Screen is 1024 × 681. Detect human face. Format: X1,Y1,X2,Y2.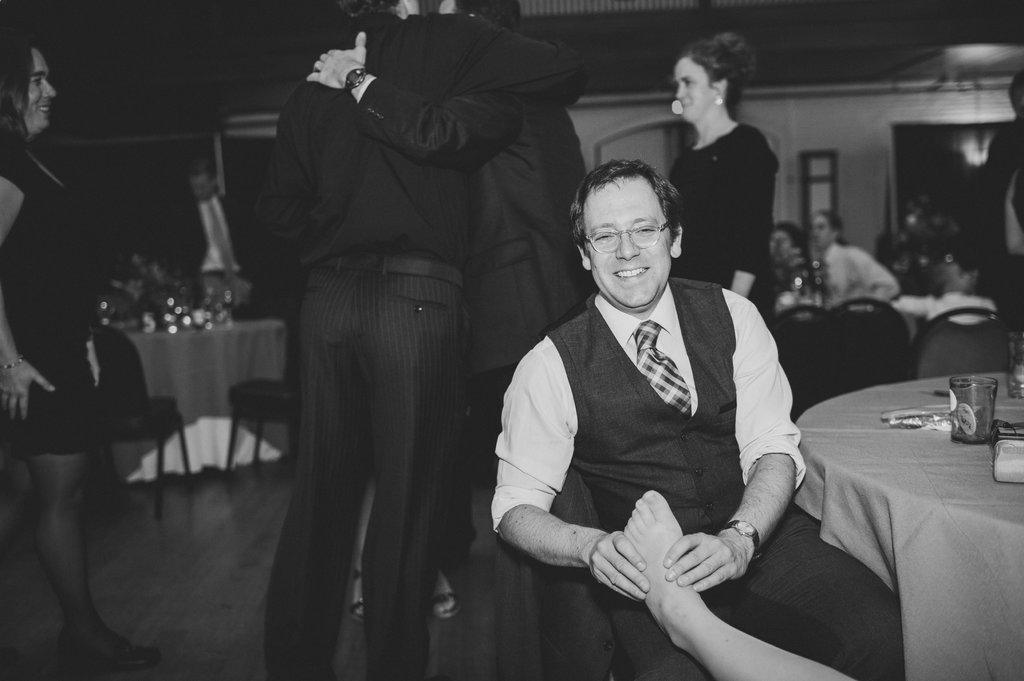
811,213,837,248.
